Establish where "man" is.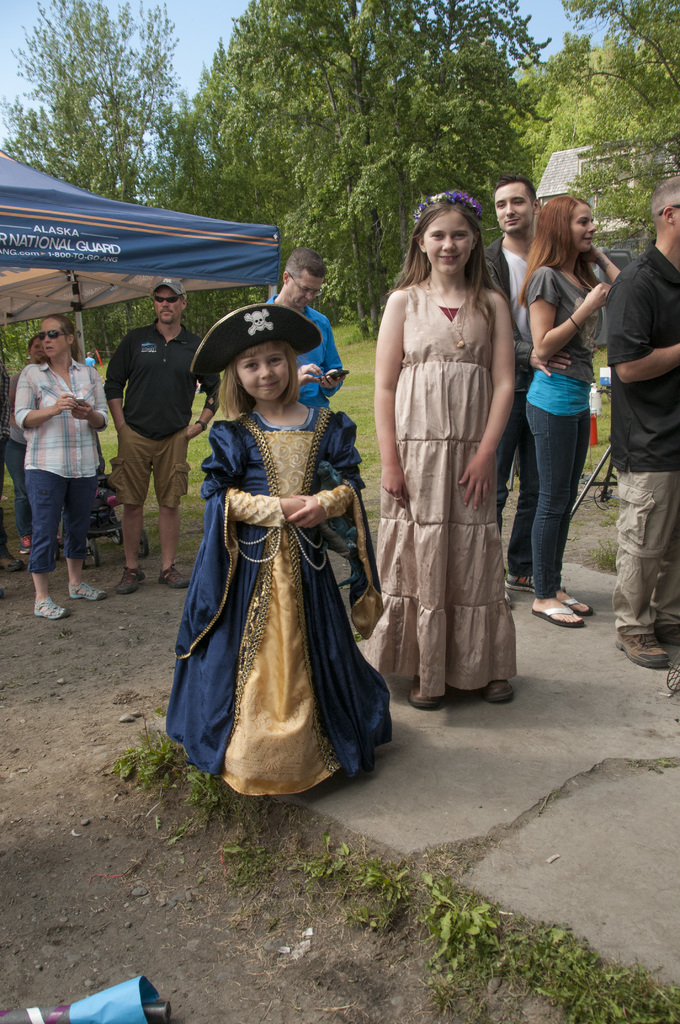
Established at <bbox>111, 266, 200, 591</bbox>.
